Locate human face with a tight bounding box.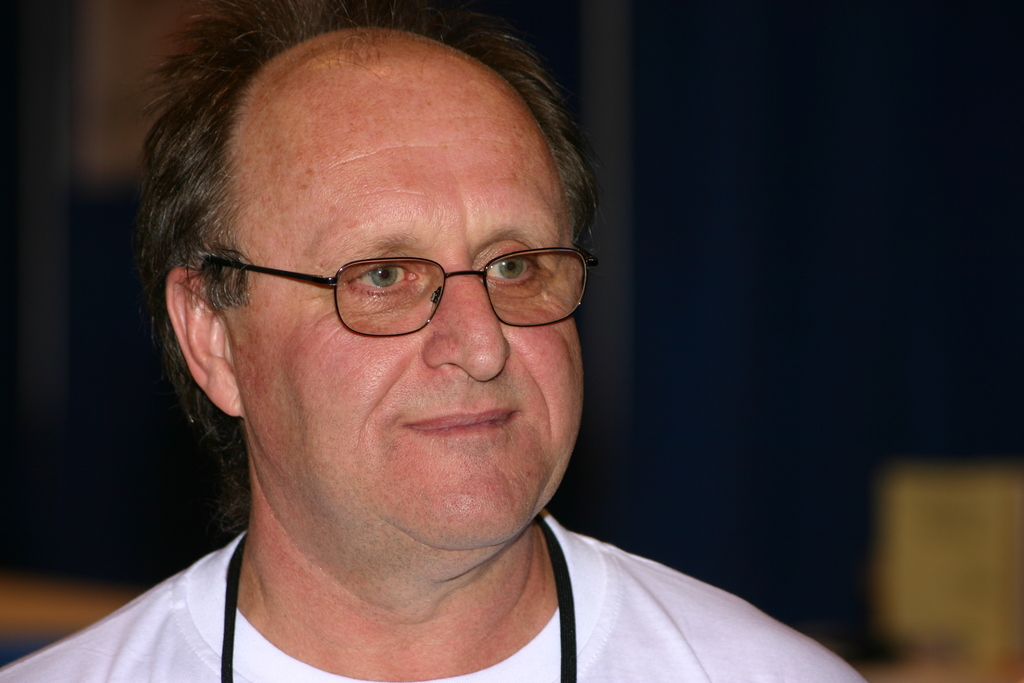
[x1=225, y1=40, x2=589, y2=608].
